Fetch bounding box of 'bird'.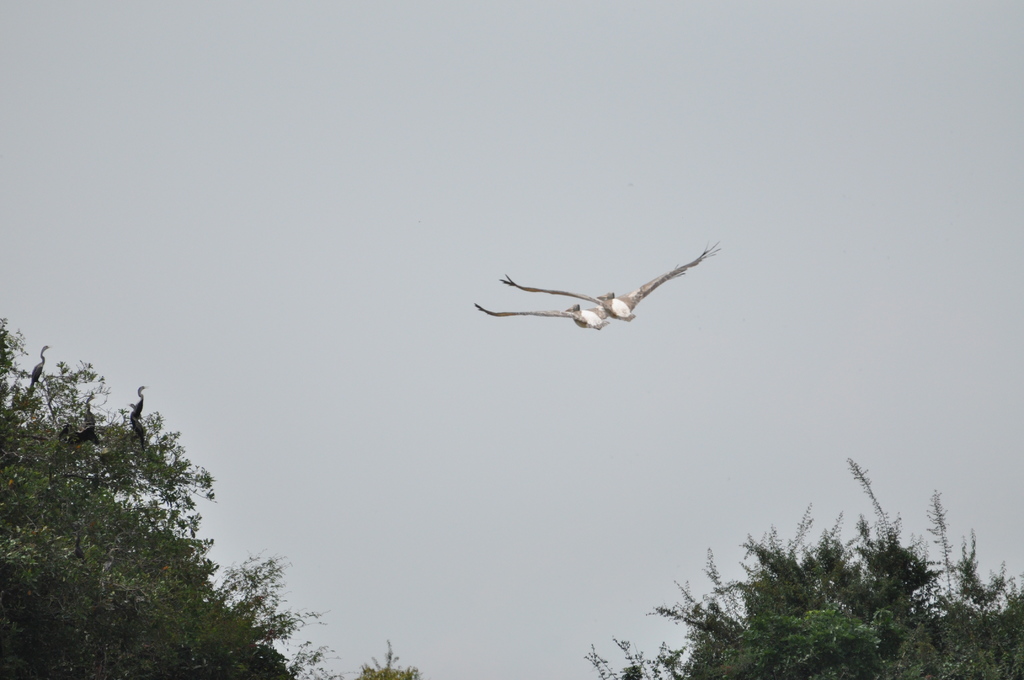
Bbox: [479, 304, 614, 329].
